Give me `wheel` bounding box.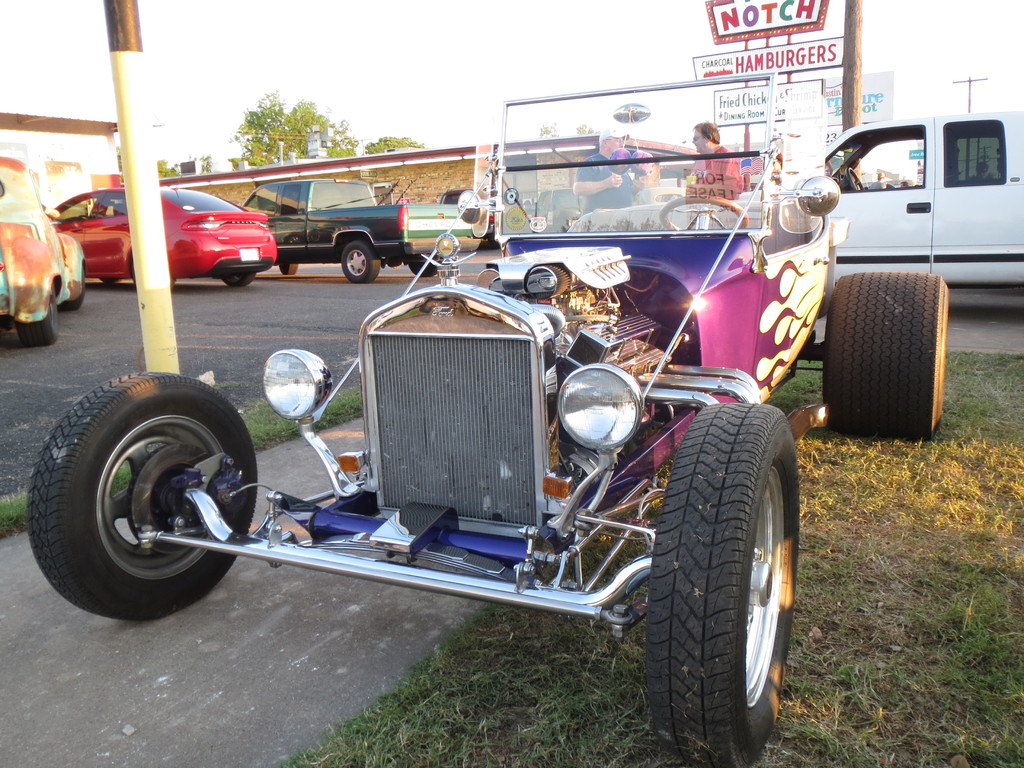
select_region(657, 190, 749, 232).
